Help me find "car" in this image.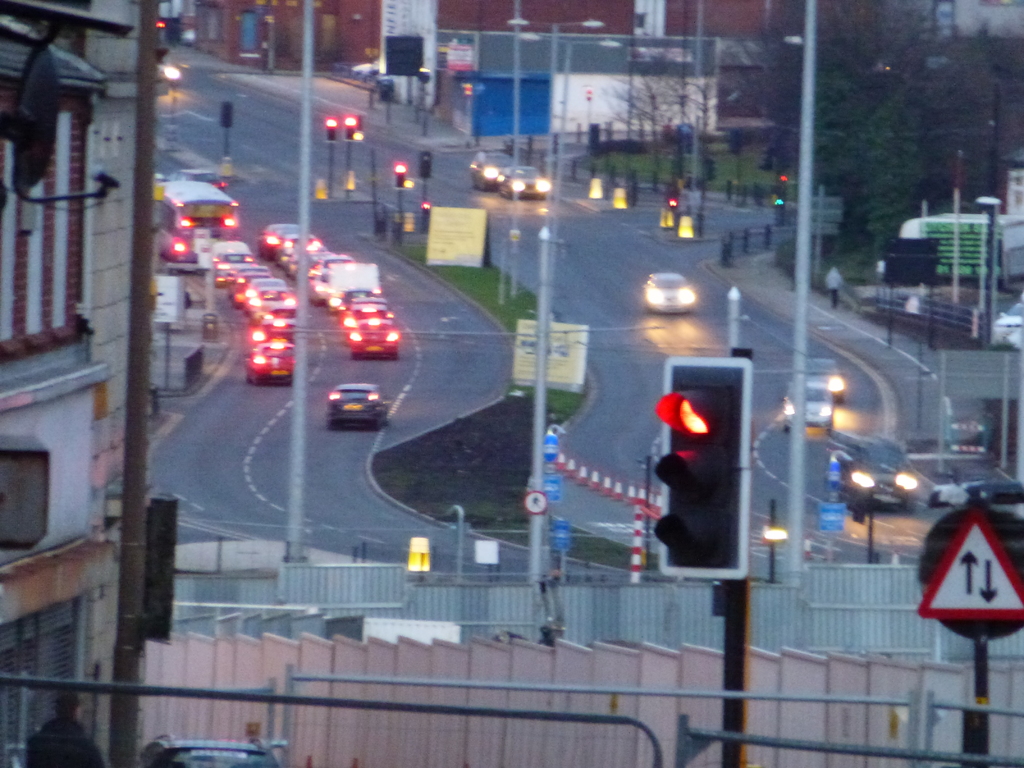
Found it: Rect(288, 237, 335, 280).
